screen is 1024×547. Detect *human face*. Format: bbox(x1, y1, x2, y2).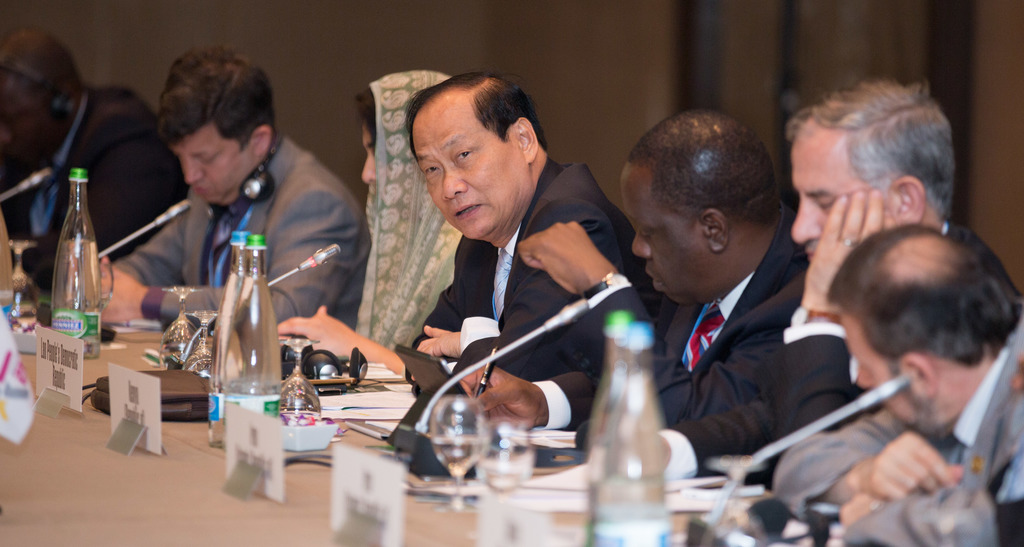
bbox(794, 134, 866, 260).
